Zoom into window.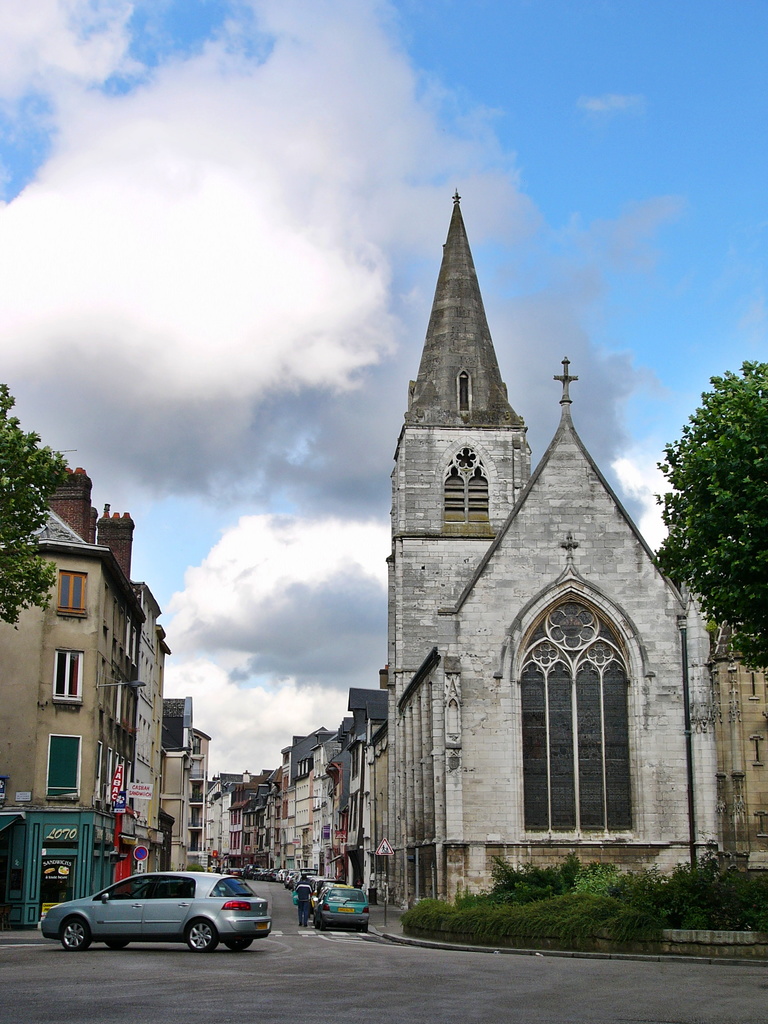
Zoom target: detection(50, 646, 81, 706).
